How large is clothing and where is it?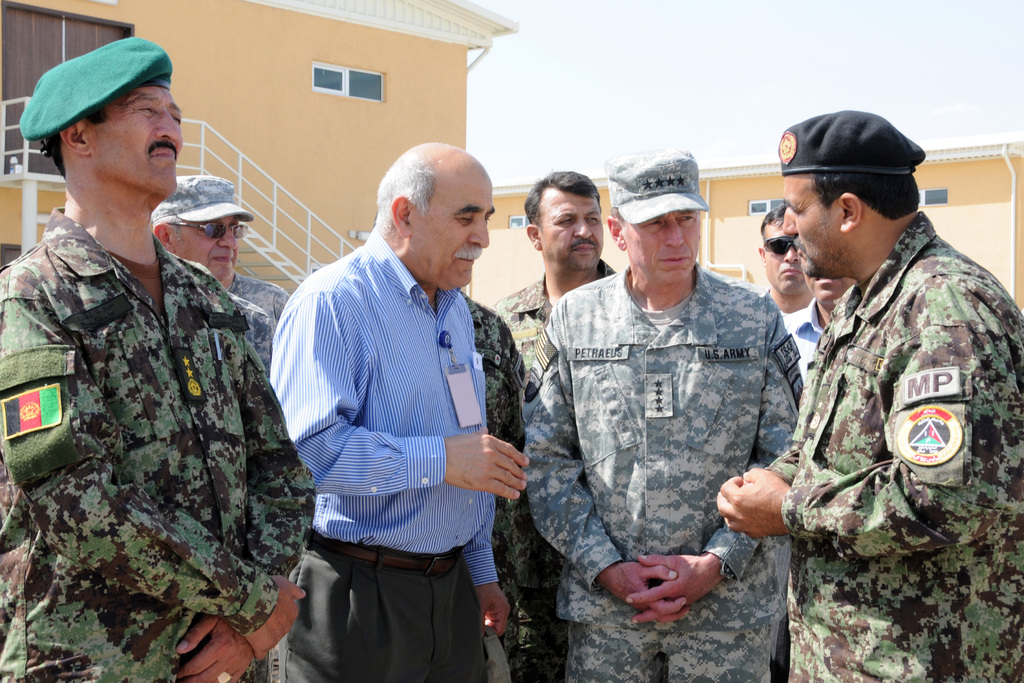
Bounding box: detection(770, 176, 1013, 605).
